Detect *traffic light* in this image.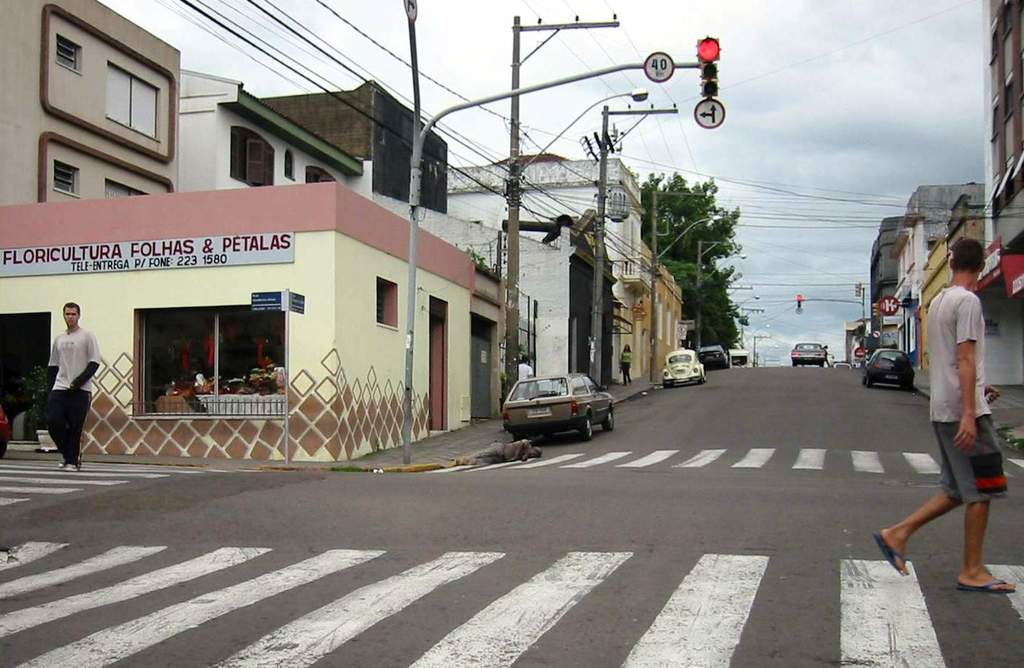
Detection: bbox=[797, 295, 802, 308].
